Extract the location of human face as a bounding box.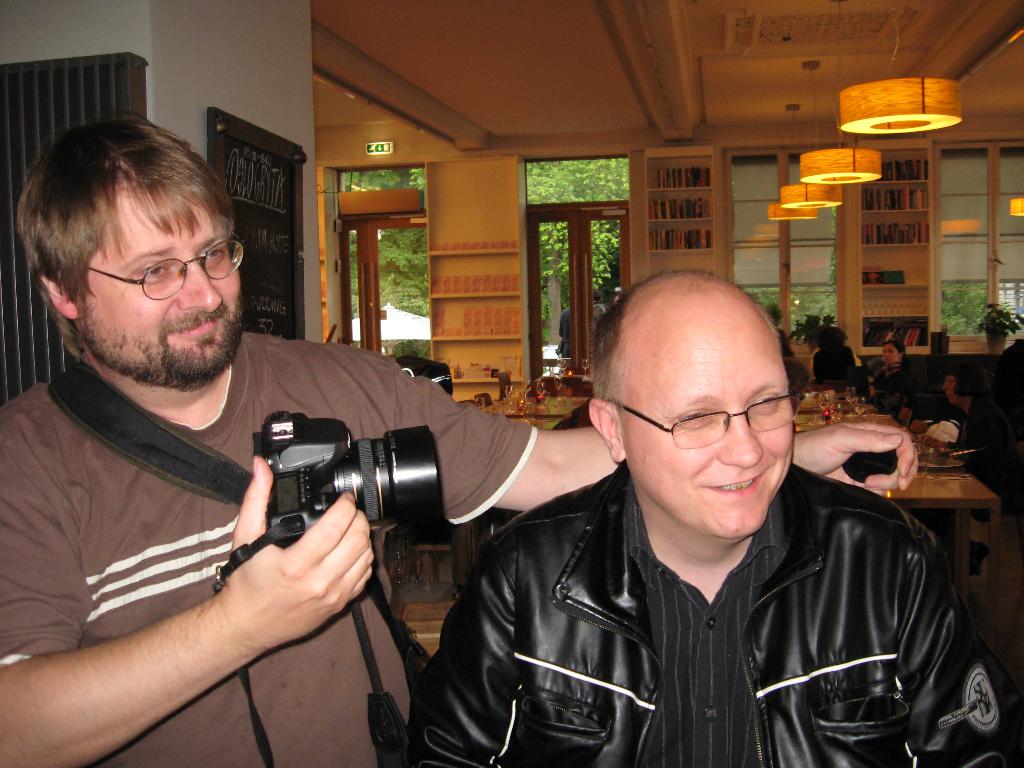
select_region(80, 172, 243, 386).
